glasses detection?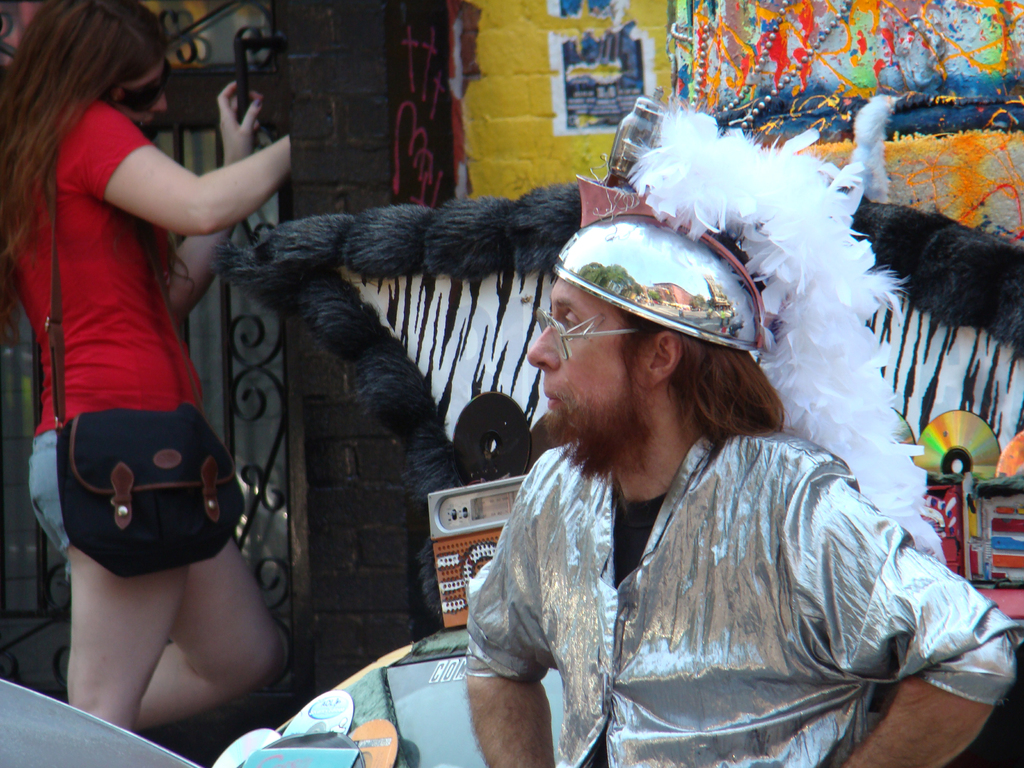
l=534, t=304, r=637, b=360
